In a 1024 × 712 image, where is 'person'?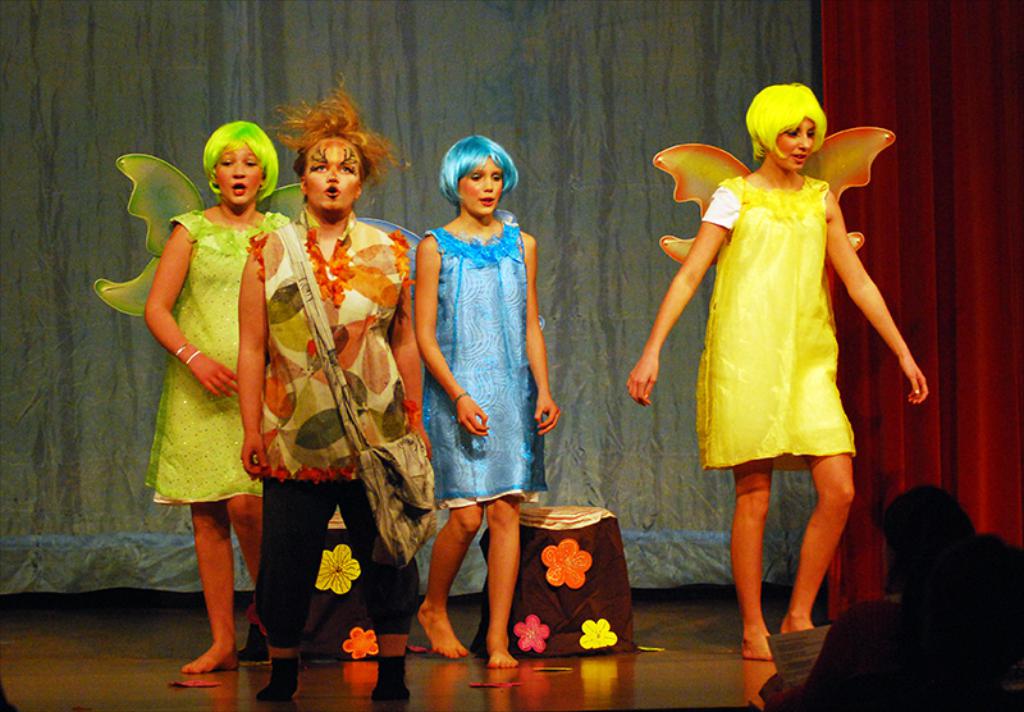
<bbox>236, 70, 440, 702</bbox>.
